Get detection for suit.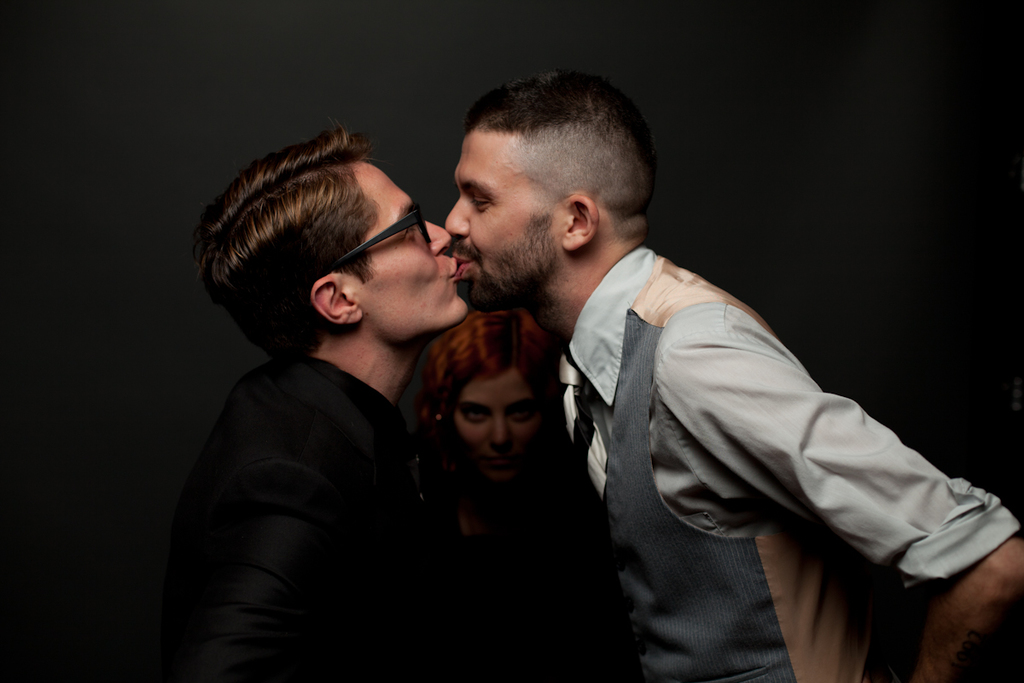
Detection: crop(164, 353, 464, 682).
